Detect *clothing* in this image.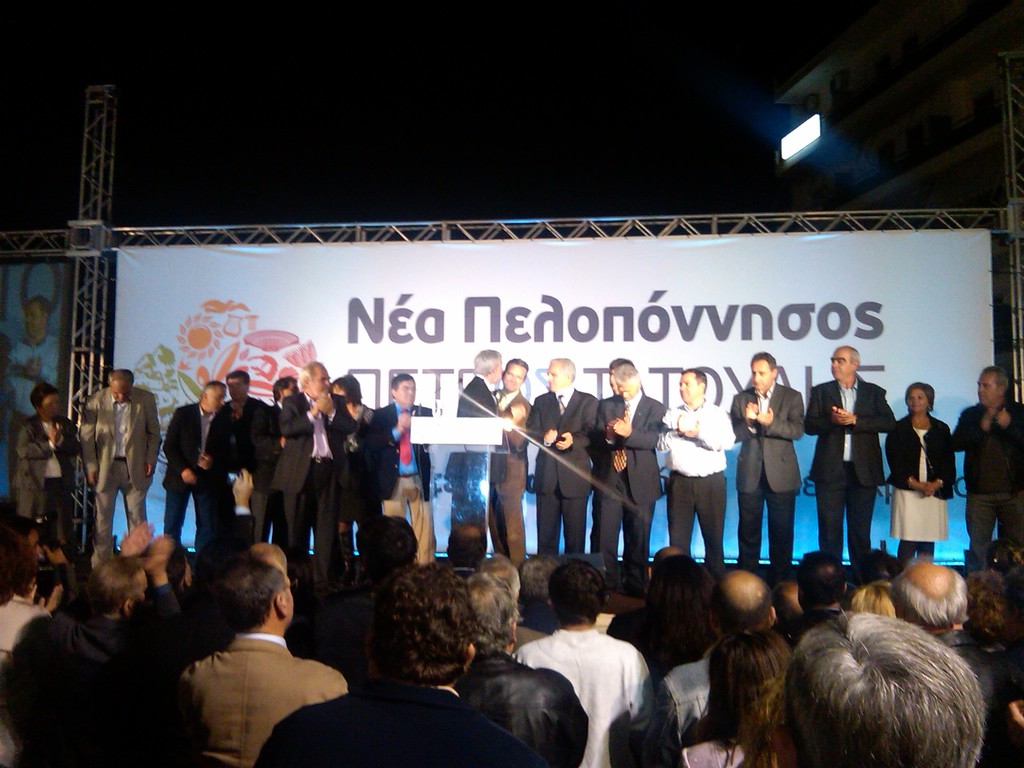
Detection: box(514, 625, 657, 767).
